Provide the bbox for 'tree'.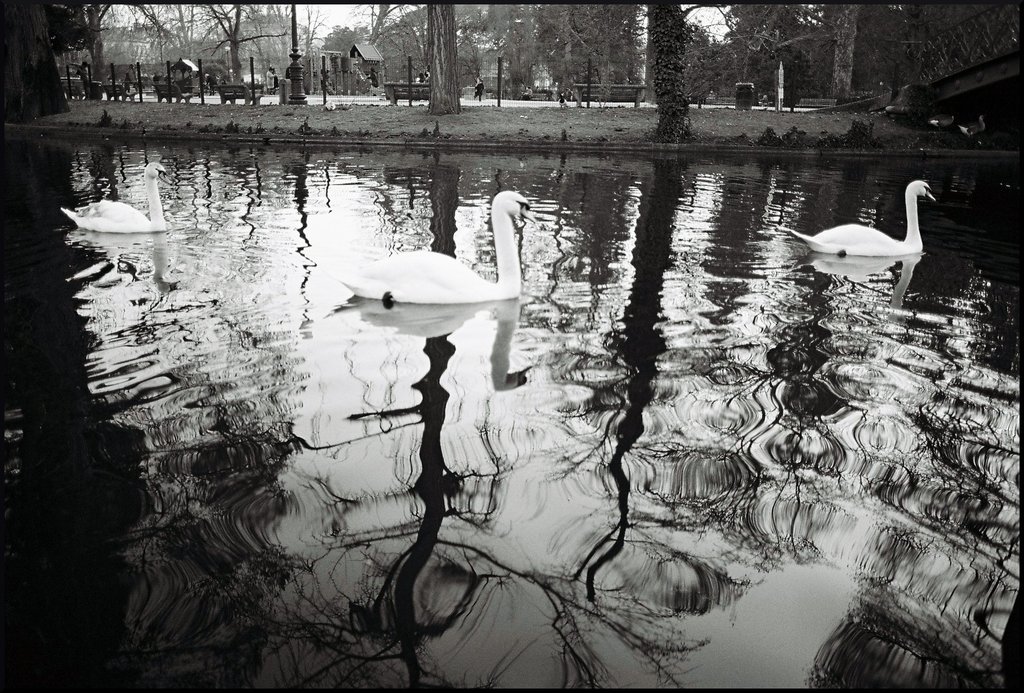
x1=787 y1=7 x2=840 y2=115.
